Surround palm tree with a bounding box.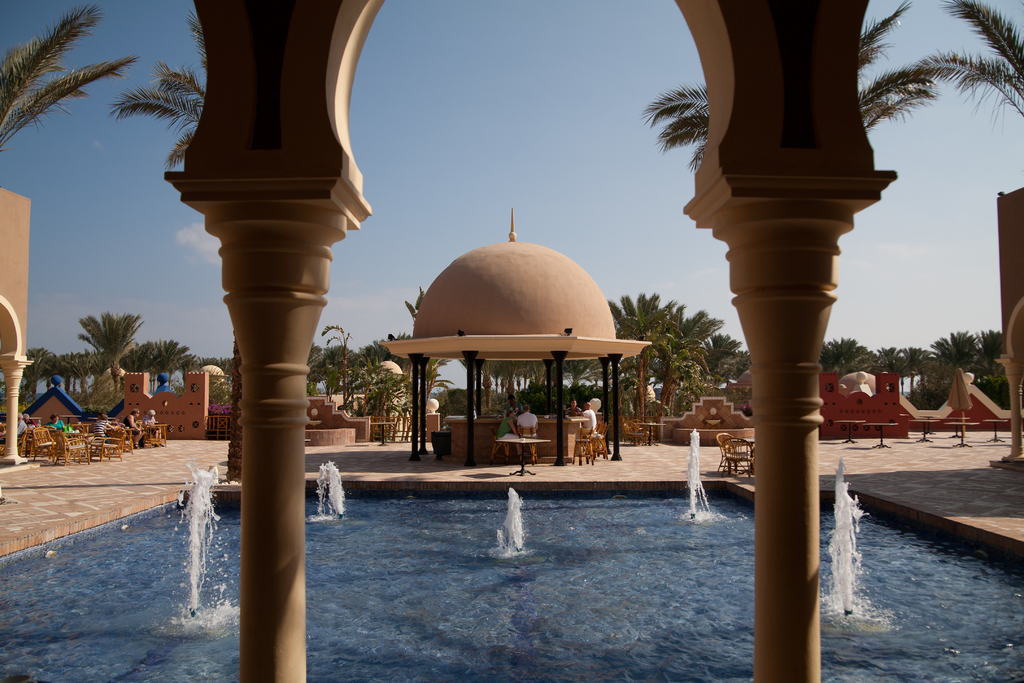
<box>137,336,188,394</box>.
